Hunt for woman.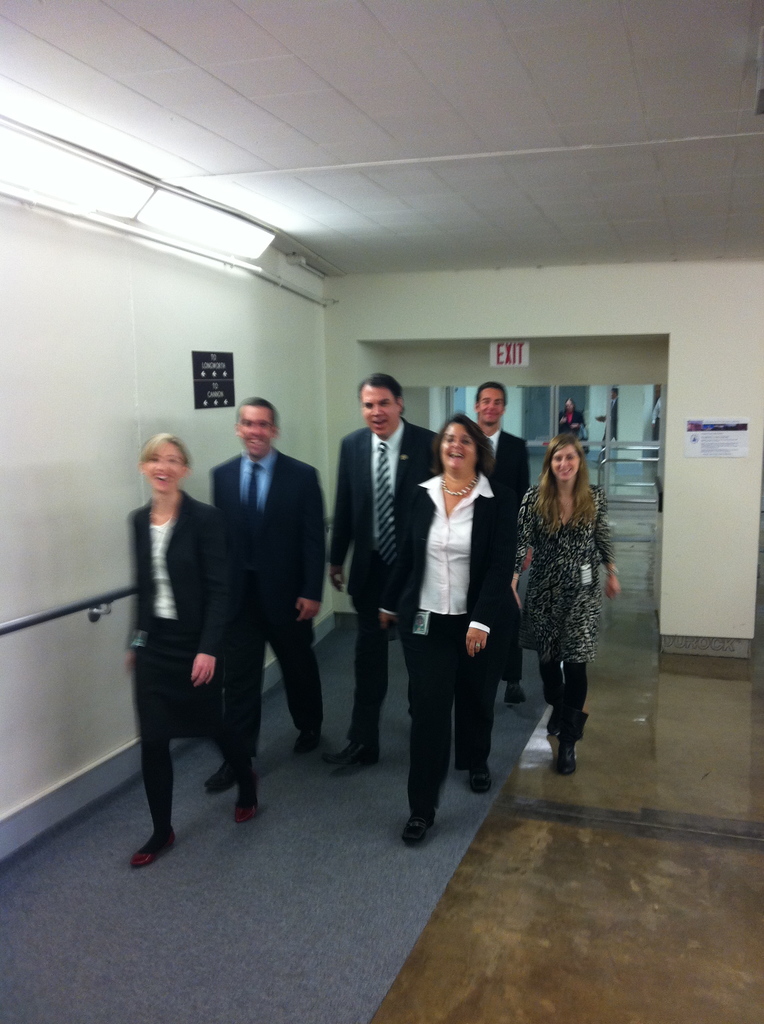
Hunted down at rect(124, 428, 260, 868).
